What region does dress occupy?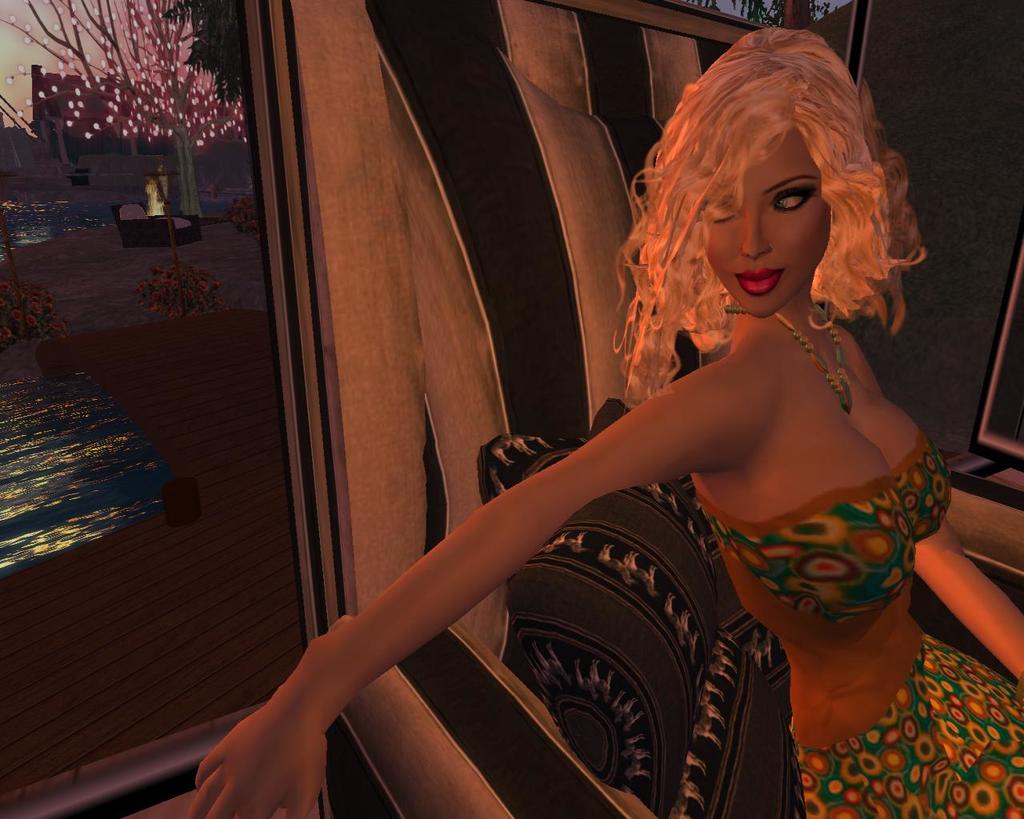
697:429:1023:818.
